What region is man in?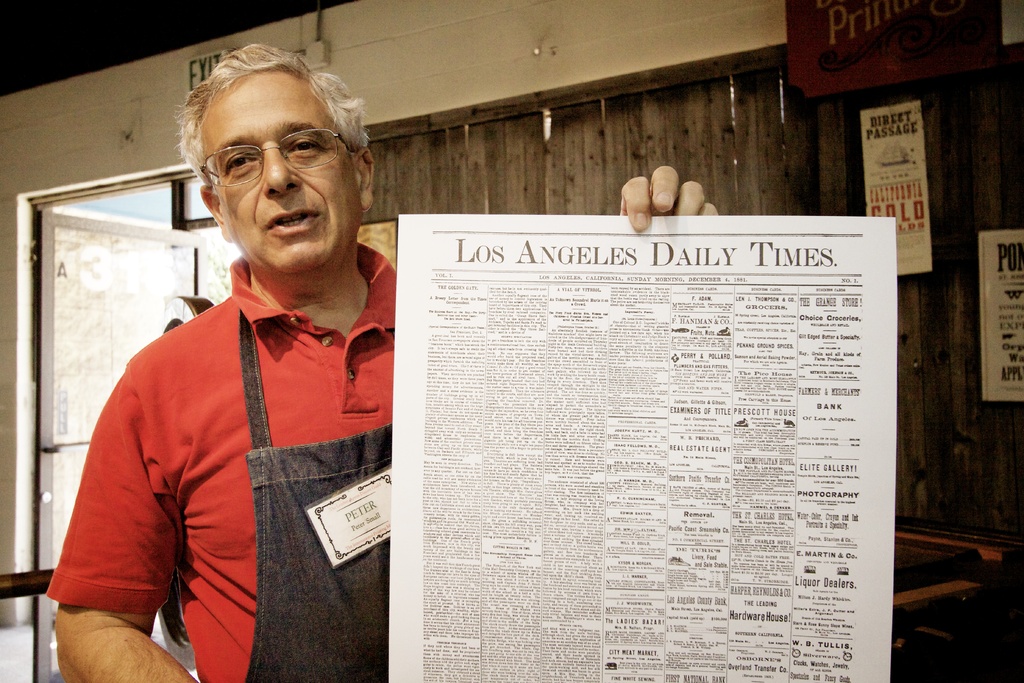
51 69 410 663.
